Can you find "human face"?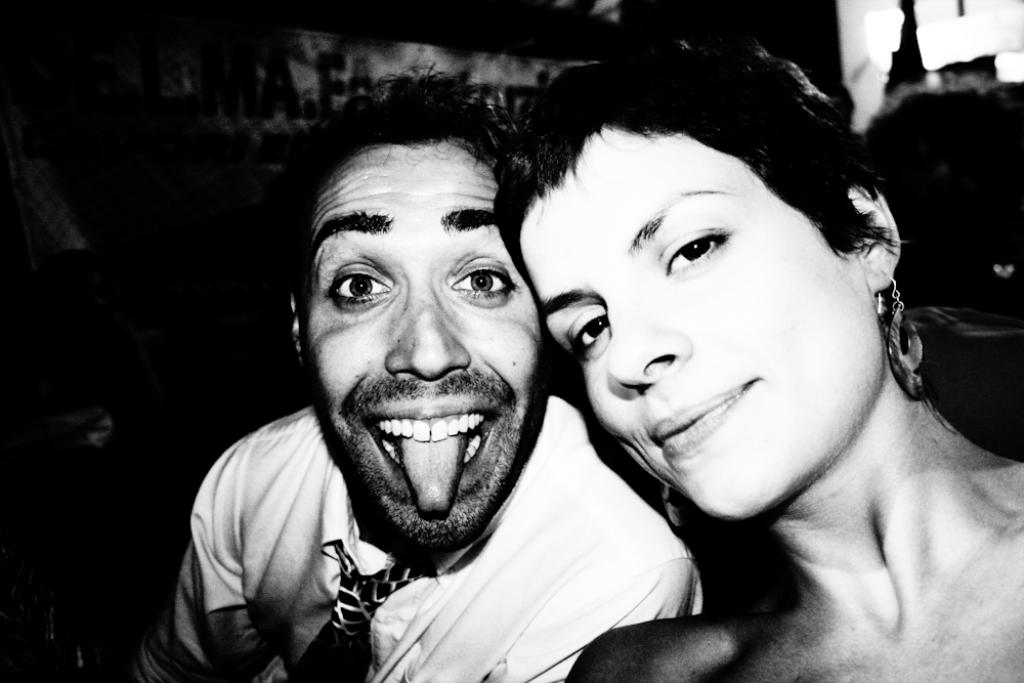
Yes, bounding box: <bbox>305, 140, 542, 548</bbox>.
